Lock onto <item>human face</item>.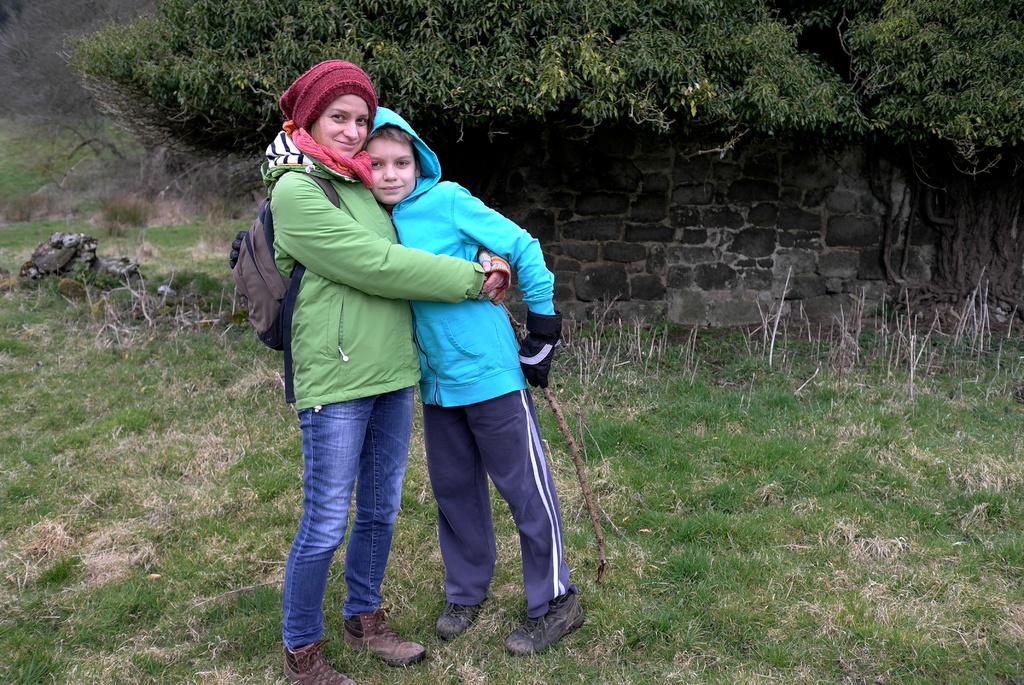
Locked: 365,137,416,202.
